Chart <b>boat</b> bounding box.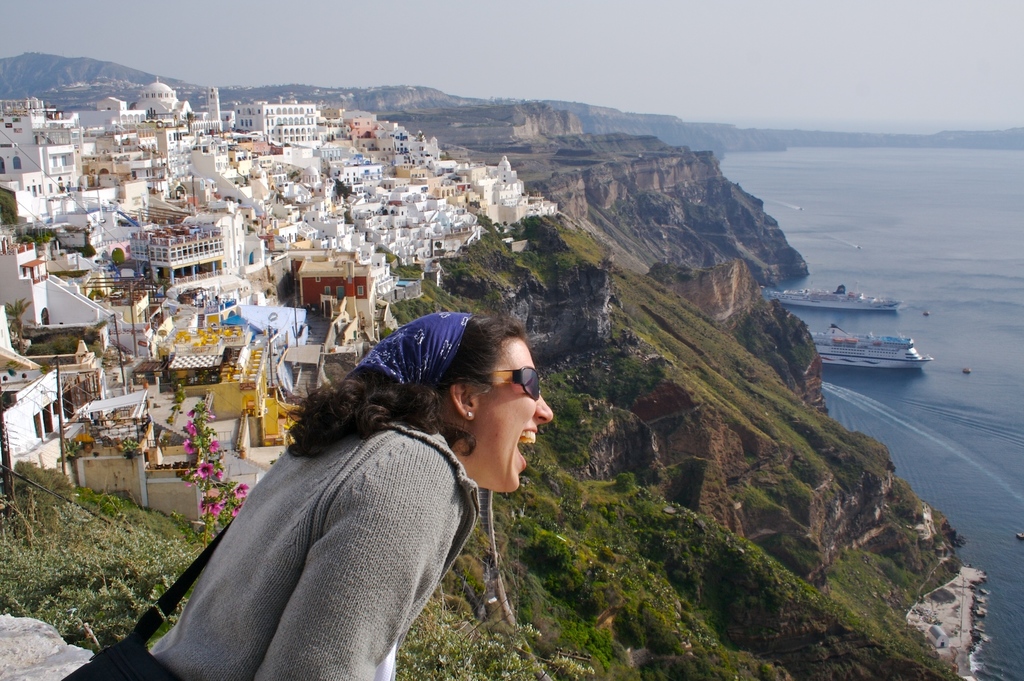
Charted: 767 285 905 311.
